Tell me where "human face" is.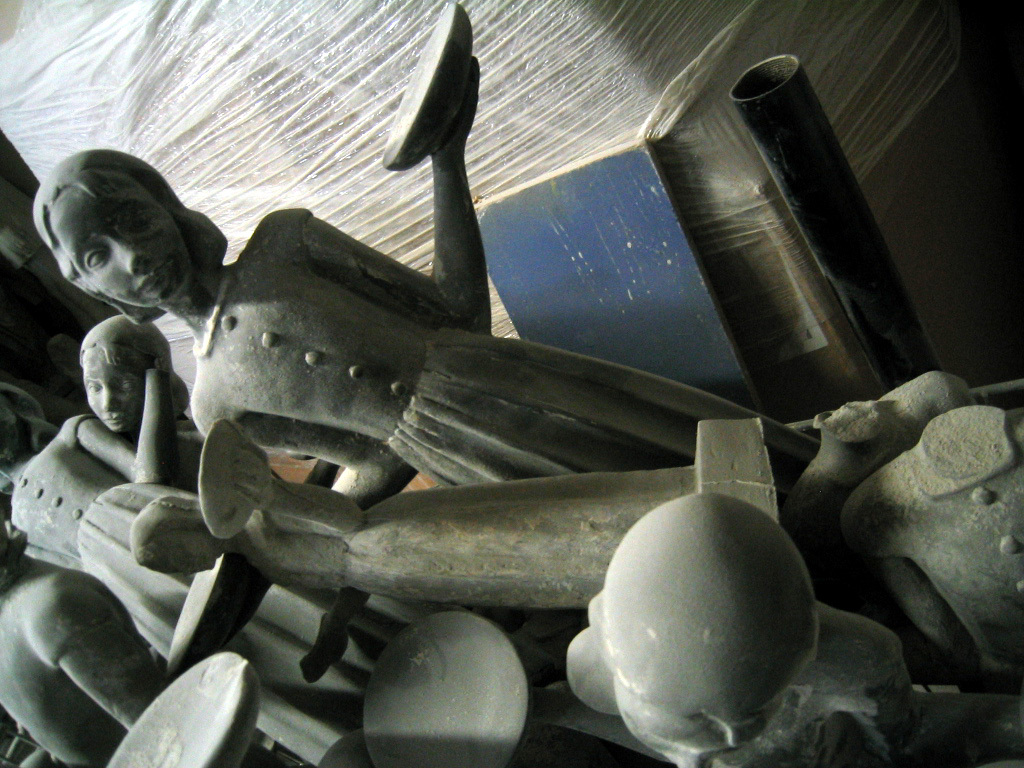
"human face" is at x1=90, y1=345, x2=147, y2=430.
